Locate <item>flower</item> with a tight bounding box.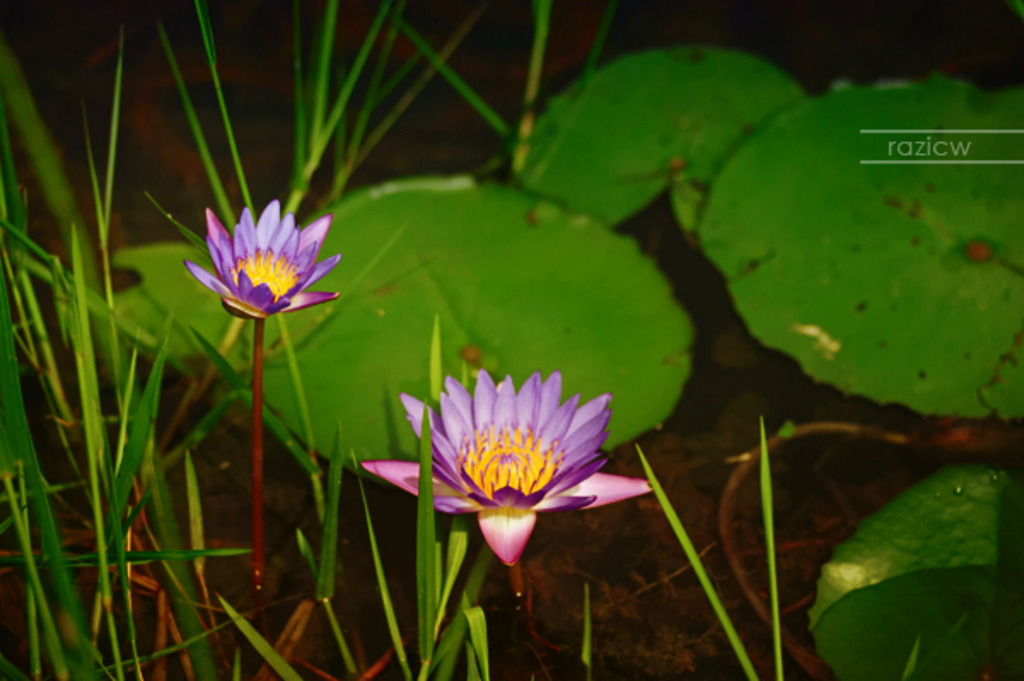
176, 191, 343, 329.
